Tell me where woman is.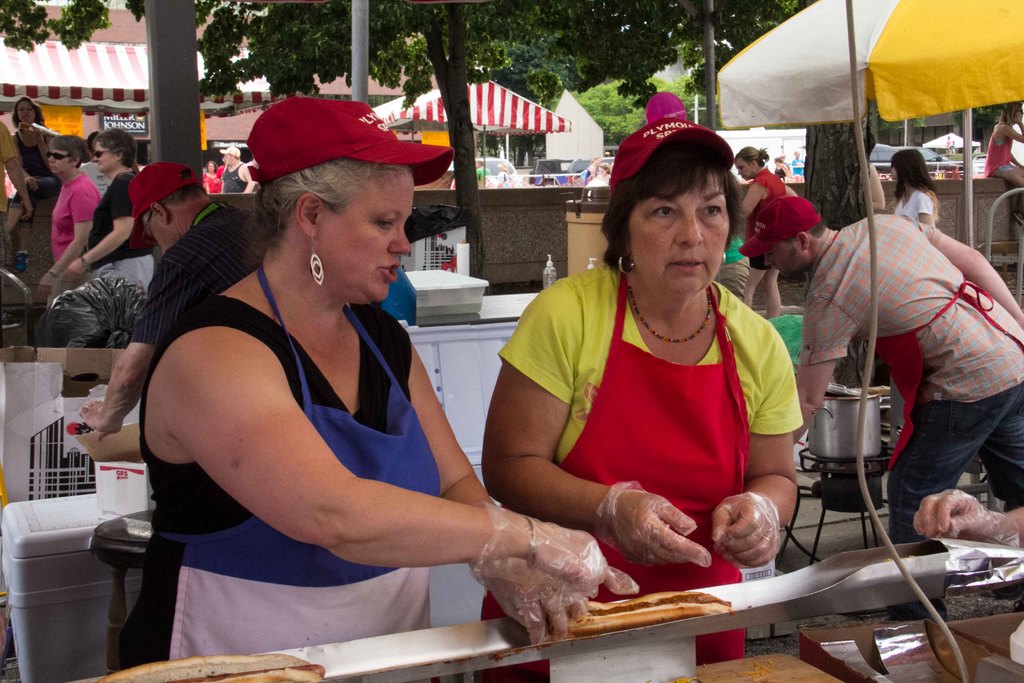
woman is at crop(740, 147, 803, 313).
